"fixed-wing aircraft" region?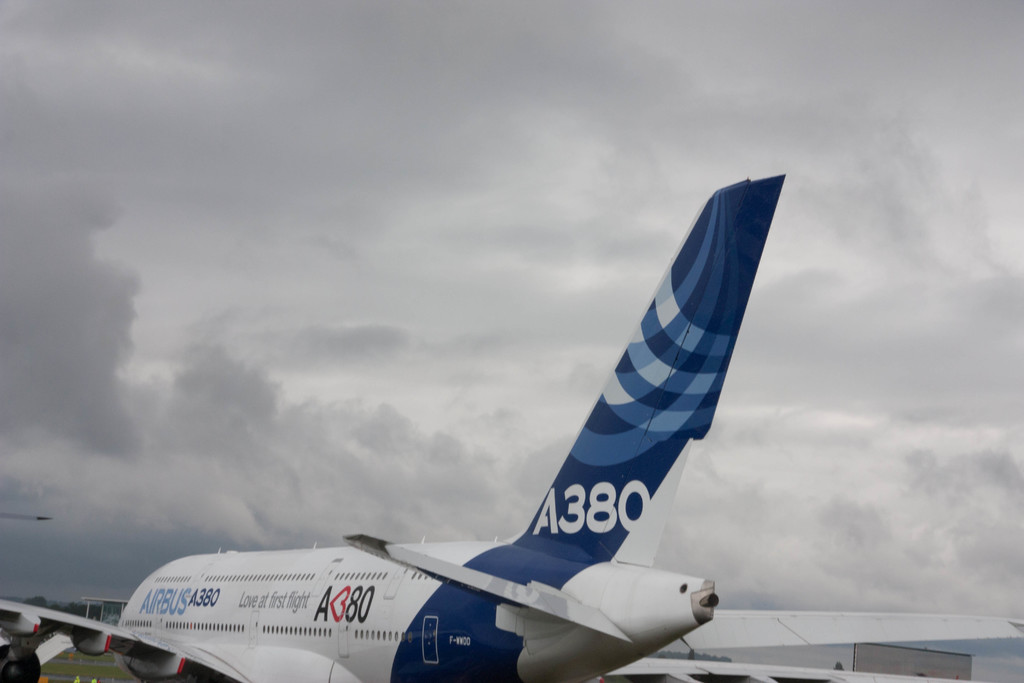
box=[0, 169, 1020, 682]
